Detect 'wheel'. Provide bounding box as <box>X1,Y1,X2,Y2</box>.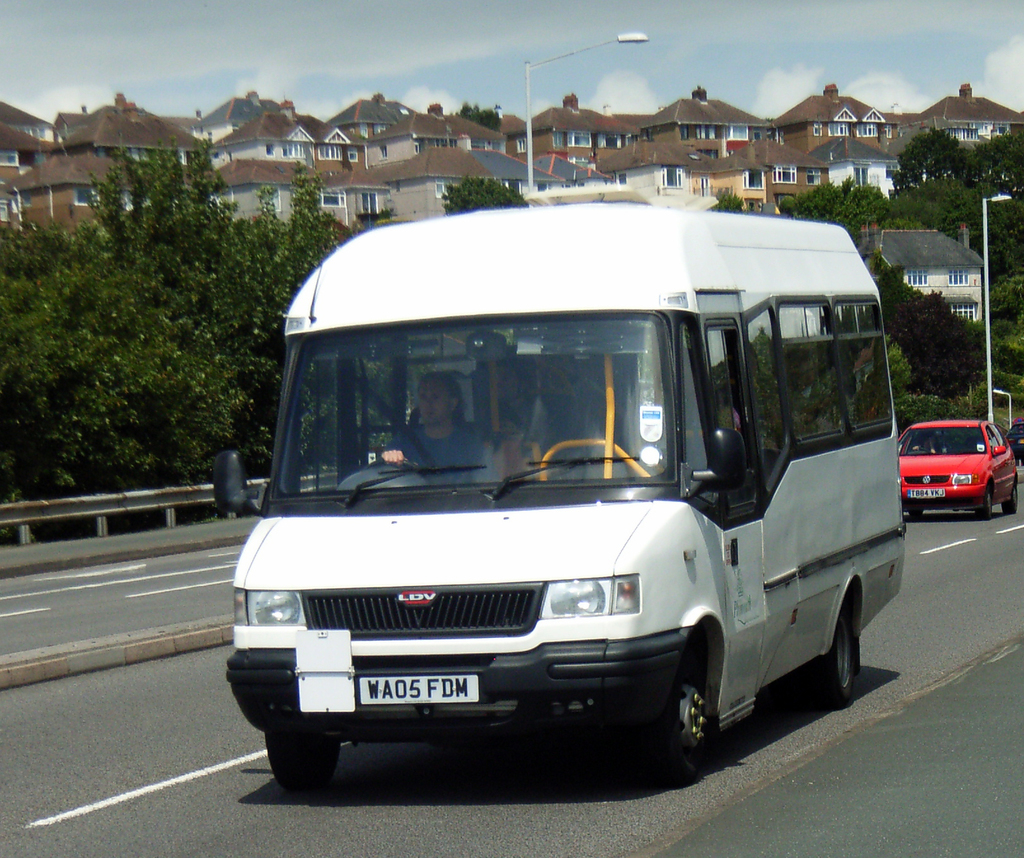
<box>267,733,340,788</box>.
